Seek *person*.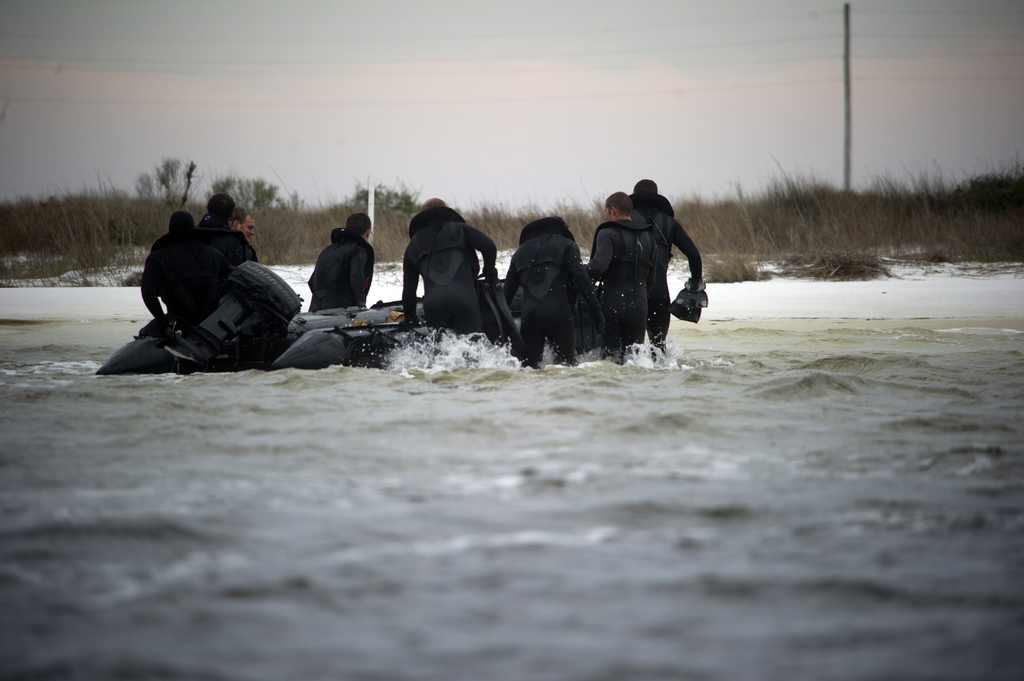
[622, 172, 709, 343].
